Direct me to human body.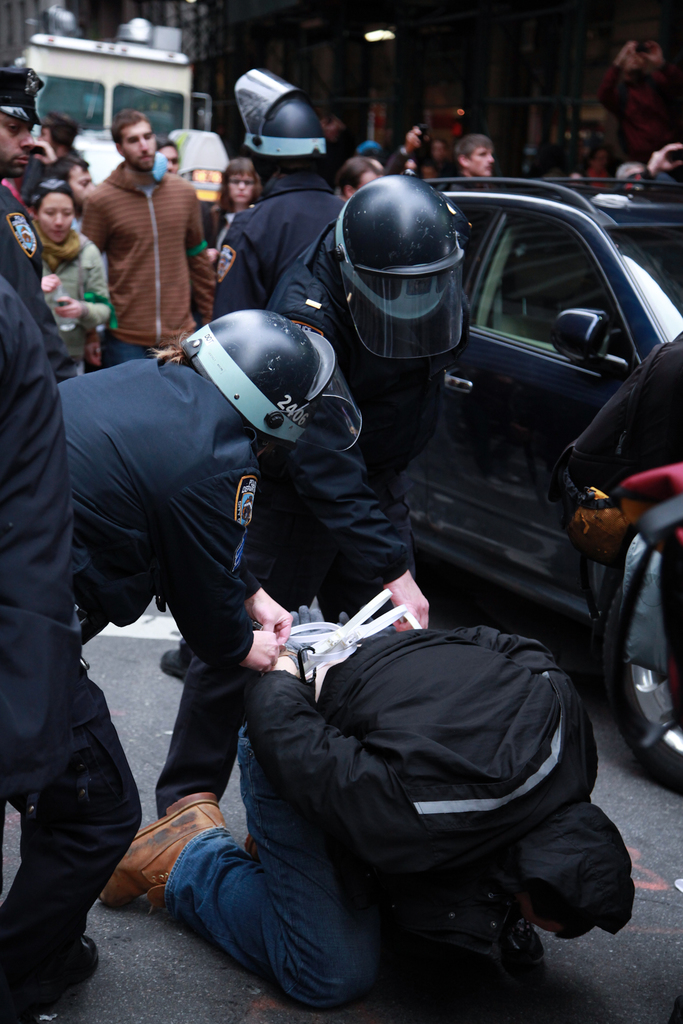
Direction: <box>648,168,681,187</box>.
